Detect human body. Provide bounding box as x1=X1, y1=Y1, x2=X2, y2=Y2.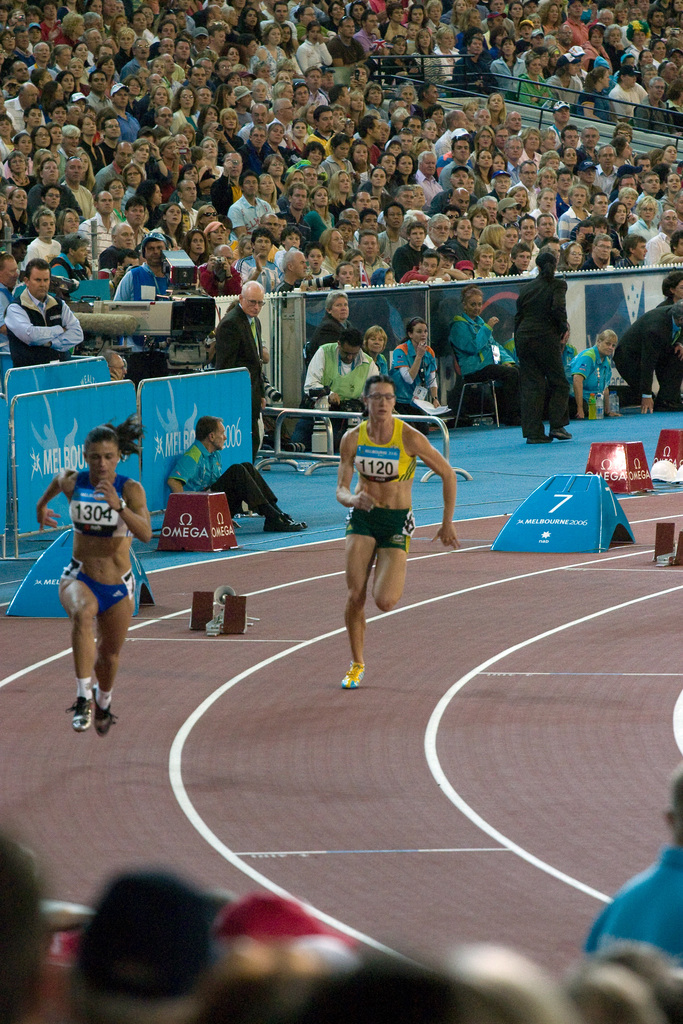
x1=163, y1=419, x2=311, y2=532.
